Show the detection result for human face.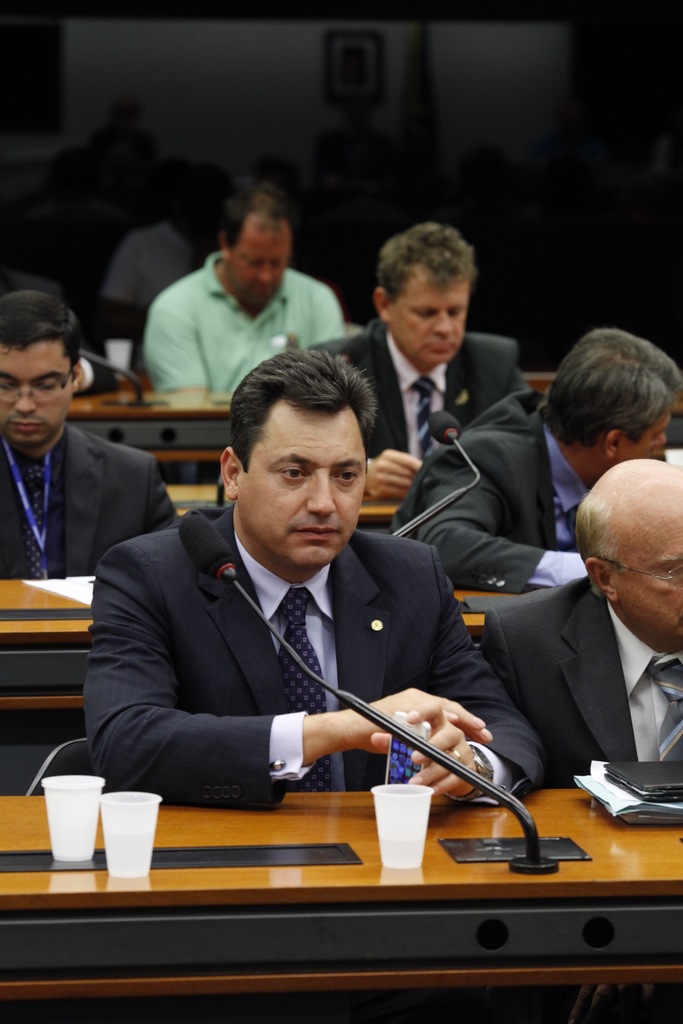
x1=0, y1=337, x2=77, y2=454.
